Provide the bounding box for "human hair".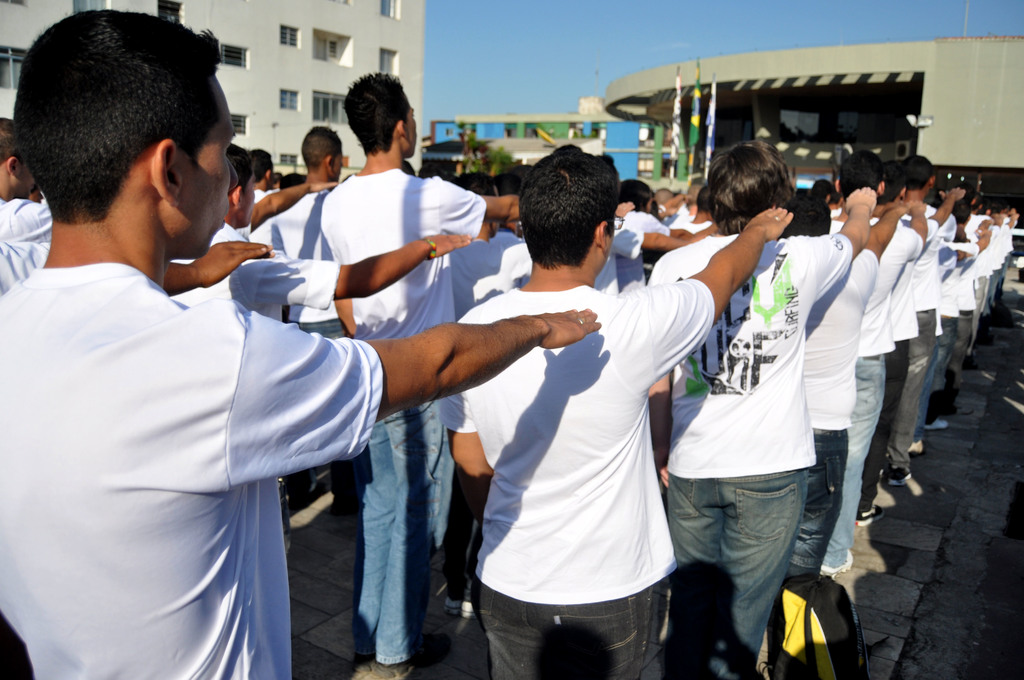
rect(417, 165, 446, 181).
